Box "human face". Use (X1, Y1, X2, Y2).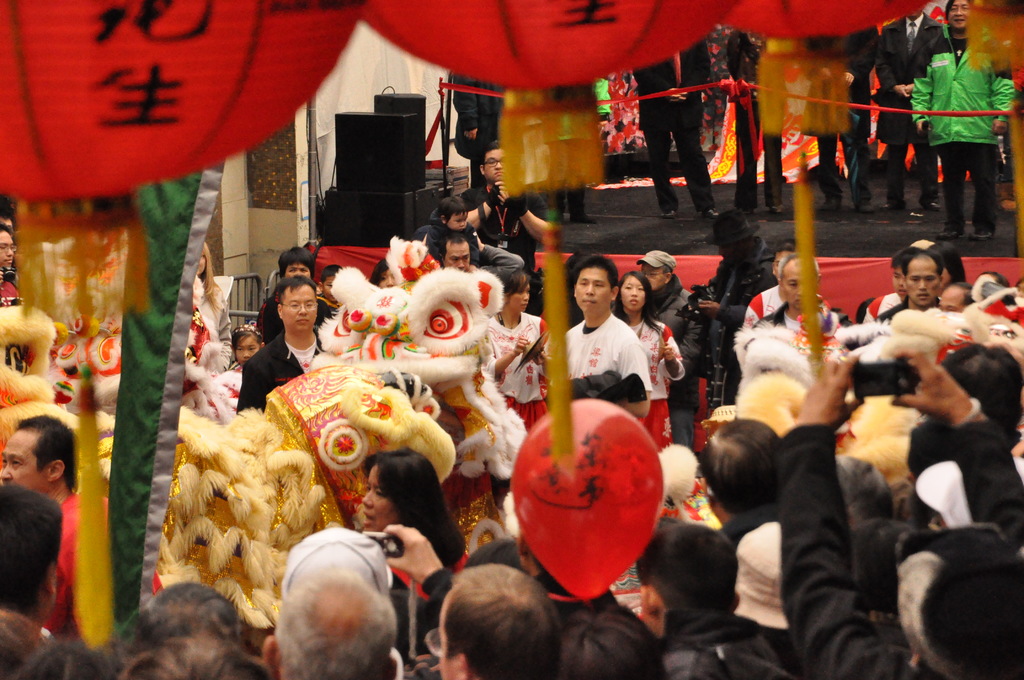
(894, 261, 902, 302).
